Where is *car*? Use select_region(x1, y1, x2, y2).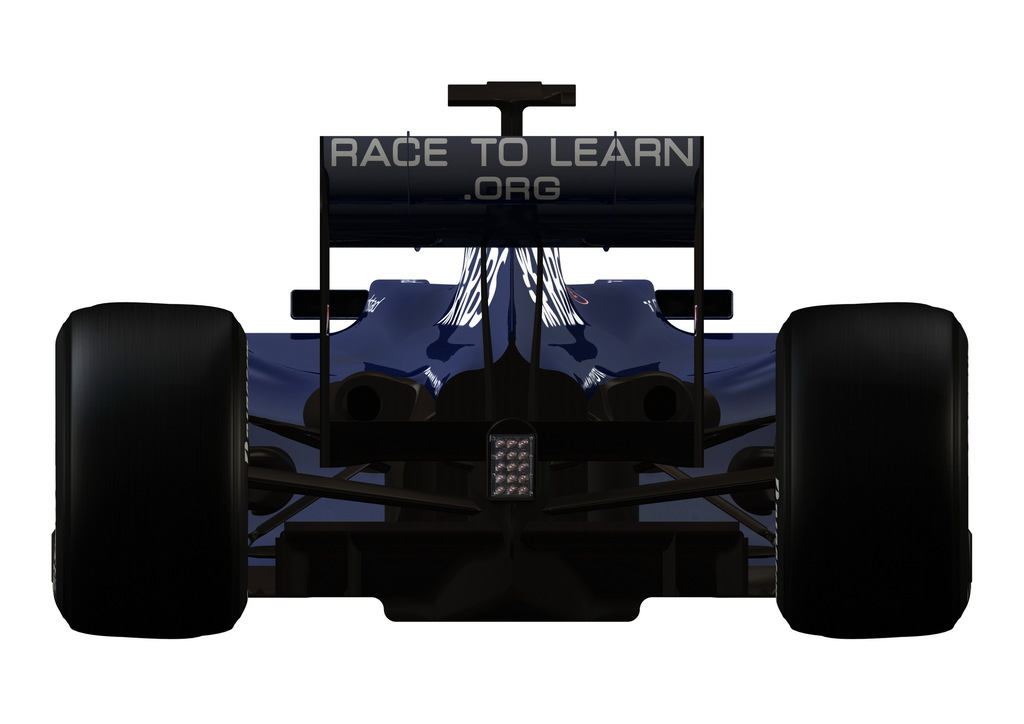
select_region(52, 79, 972, 643).
